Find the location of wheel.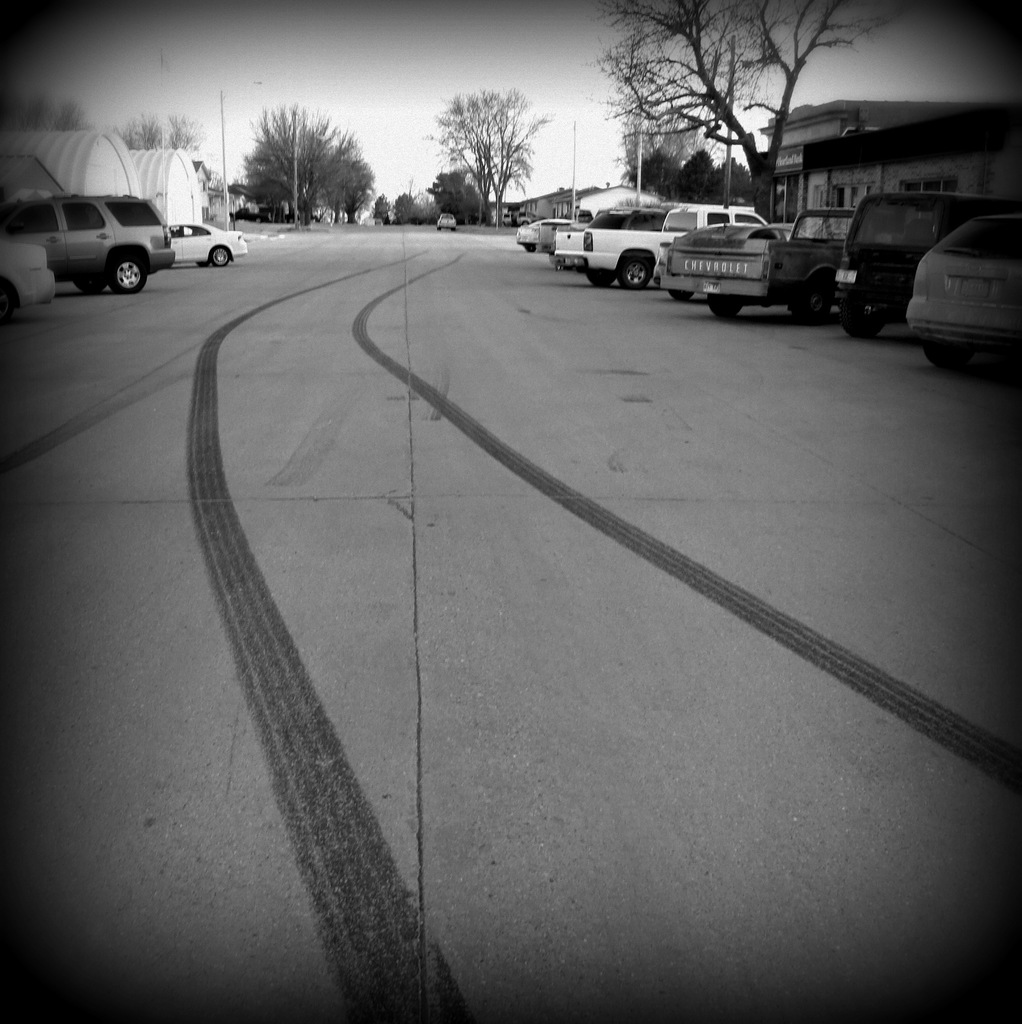
Location: Rect(792, 280, 834, 325).
